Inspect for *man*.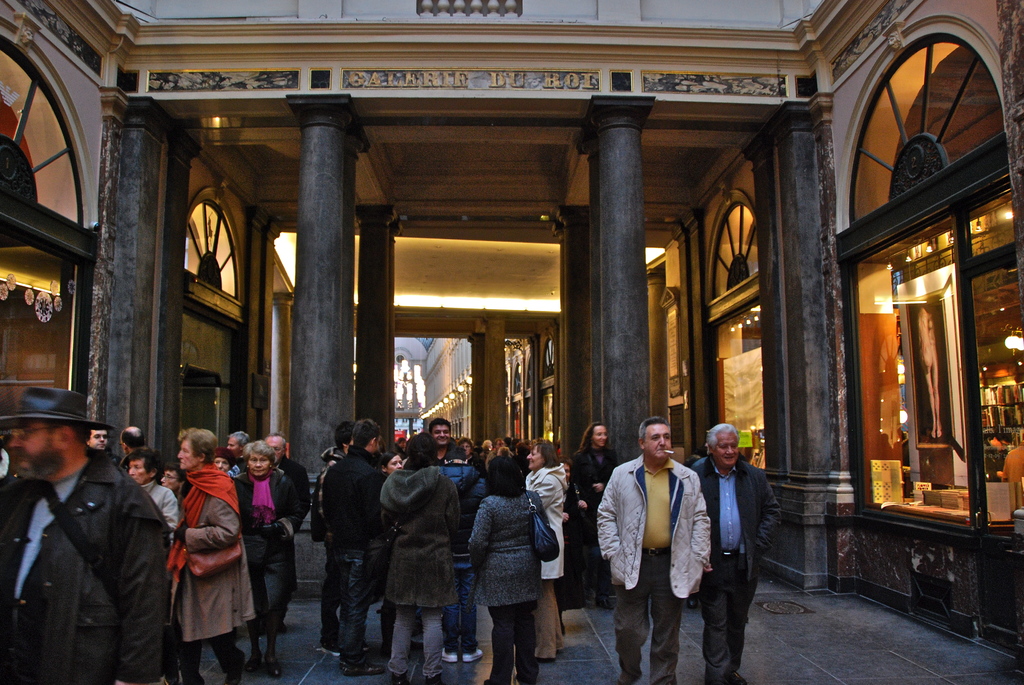
Inspection: pyautogui.locateOnScreen(686, 425, 778, 684).
